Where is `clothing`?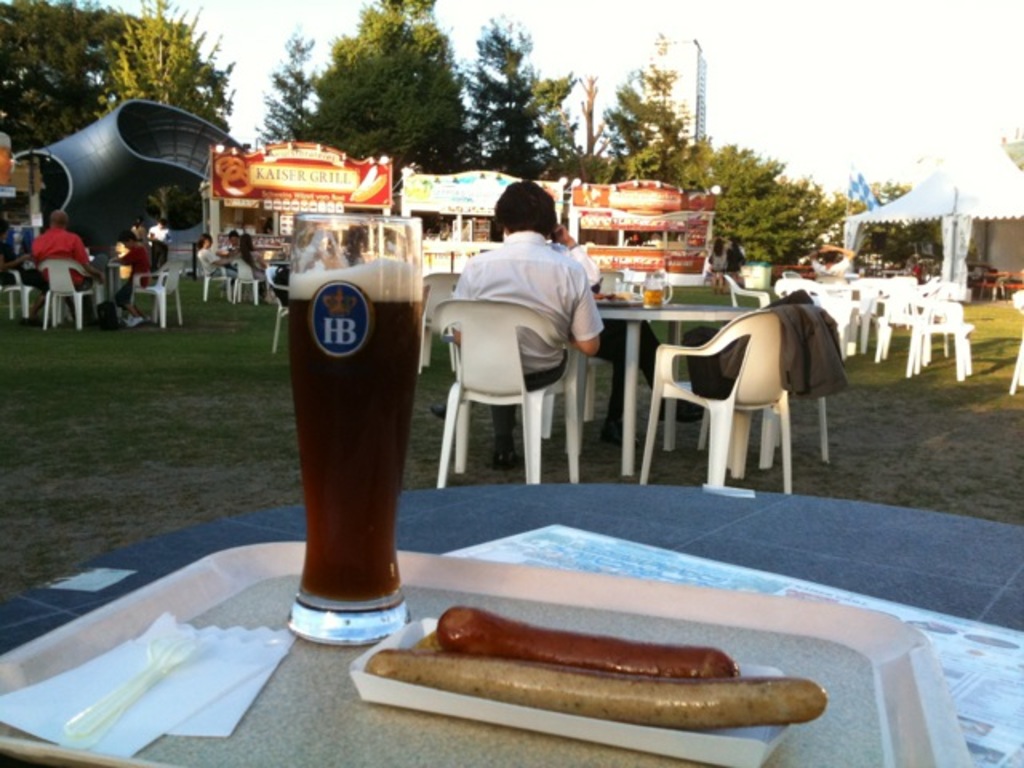
Rect(150, 229, 171, 267).
